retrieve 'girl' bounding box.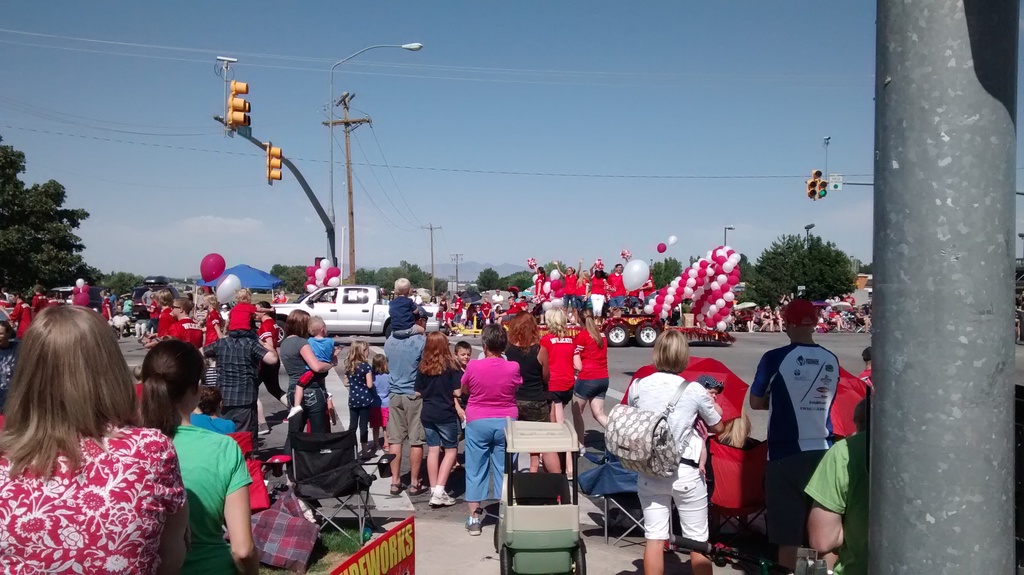
Bounding box: {"left": 580, "top": 309, "right": 609, "bottom": 426}.
